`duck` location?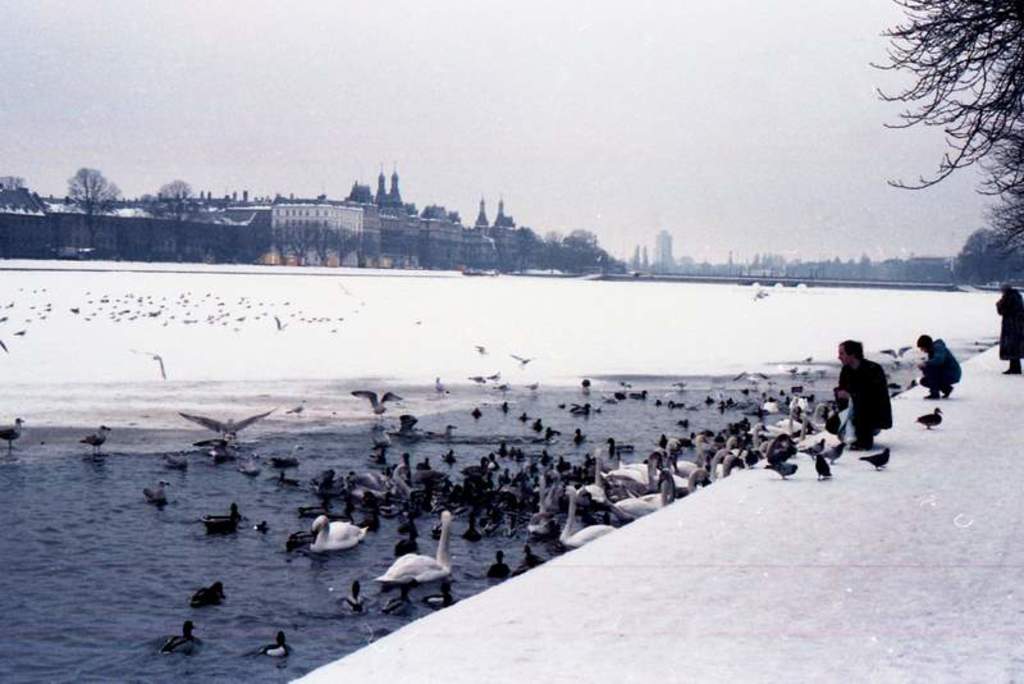
bbox=[192, 578, 225, 605]
